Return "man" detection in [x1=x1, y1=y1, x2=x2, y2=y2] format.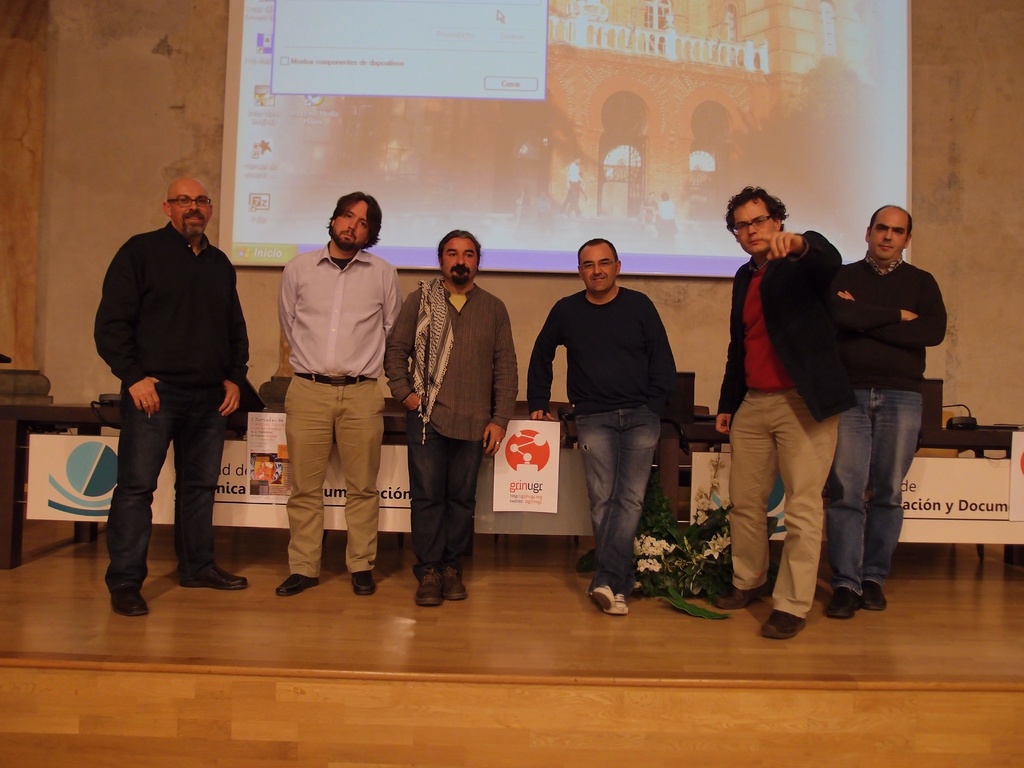
[x1=707, y1=185, x2=842, y2=641].
